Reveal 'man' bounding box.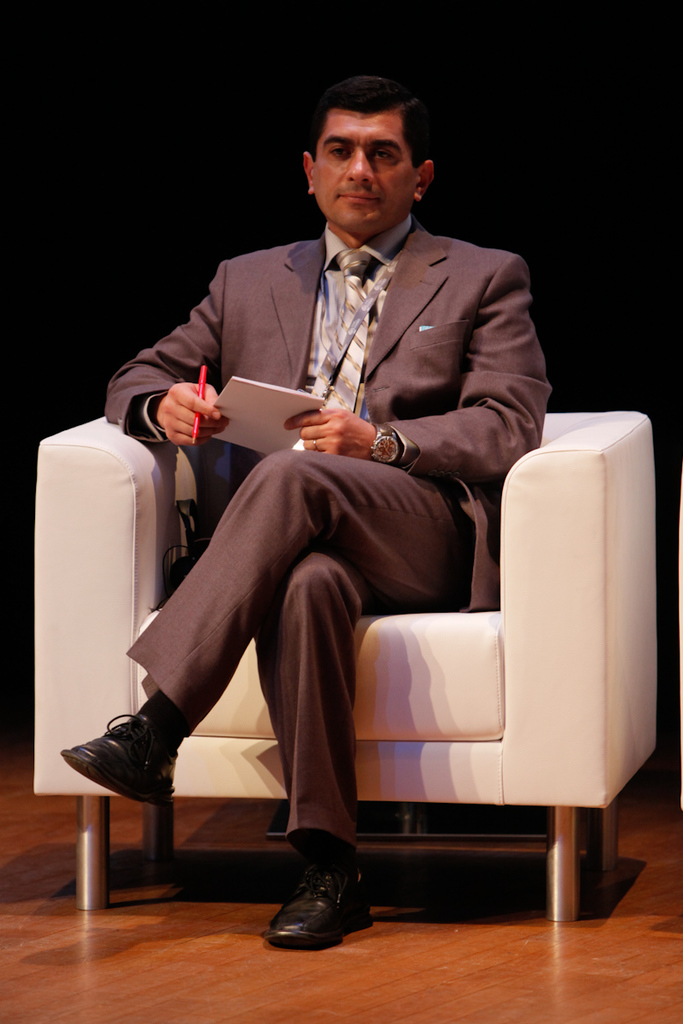
Revealed: l=111, t=118, r=569, b=924.
